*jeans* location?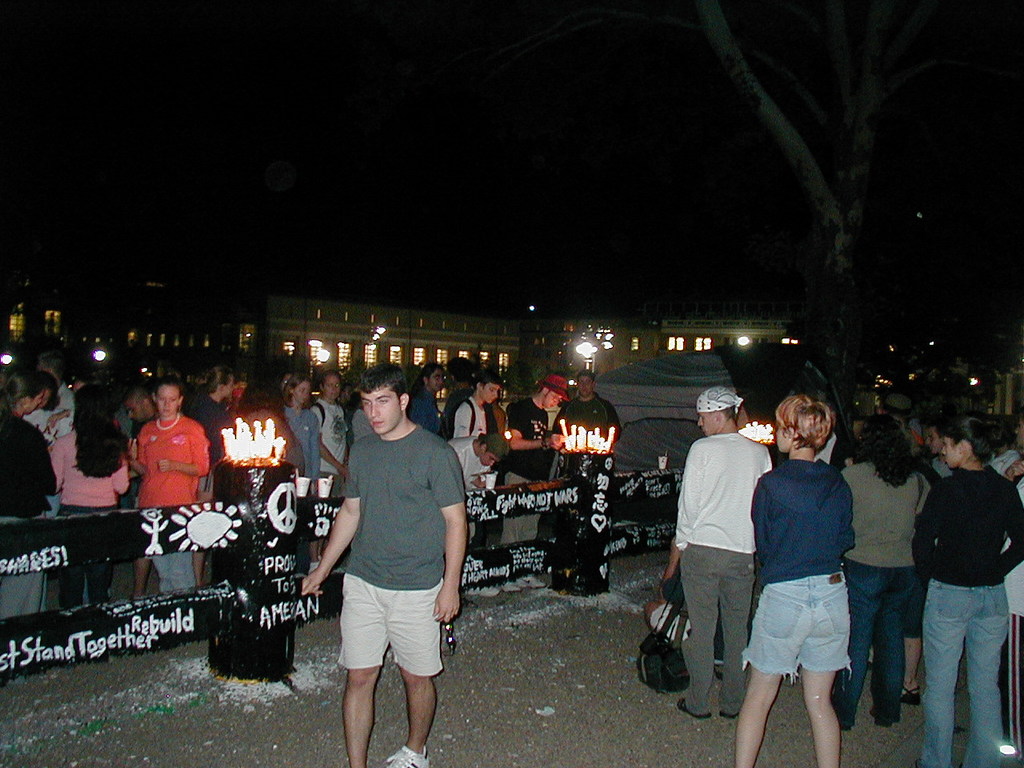
box=[731, 578, 861, 682]
